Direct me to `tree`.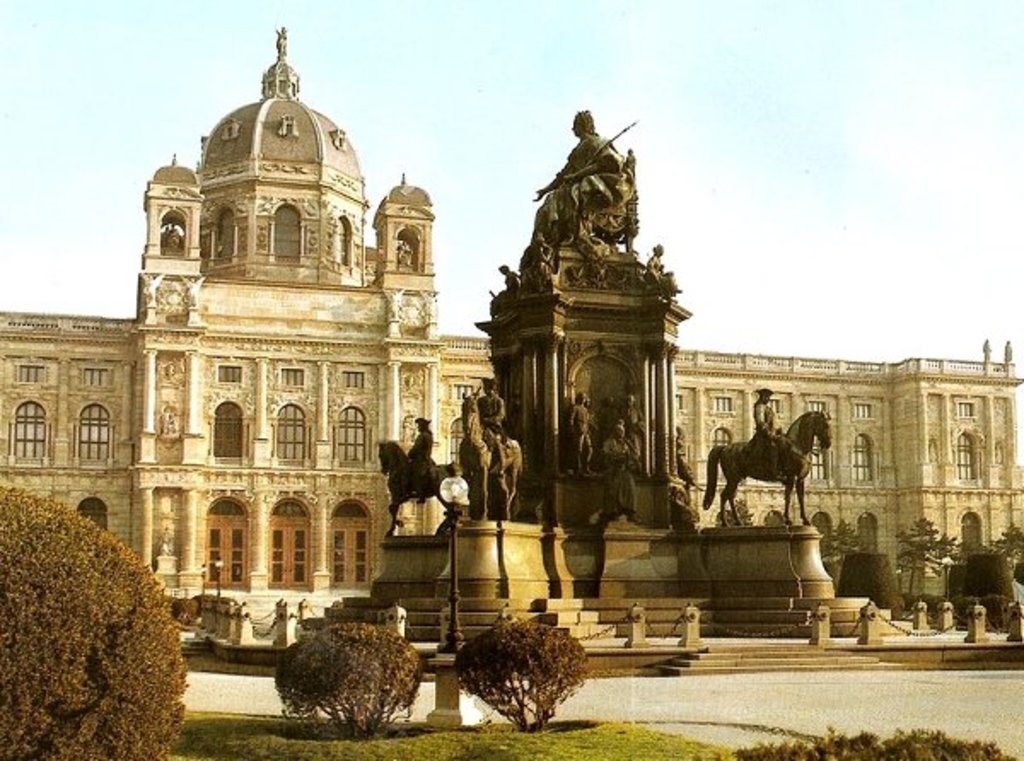
Direction: (x1=273, y1=623, x2=425, y2=742).
